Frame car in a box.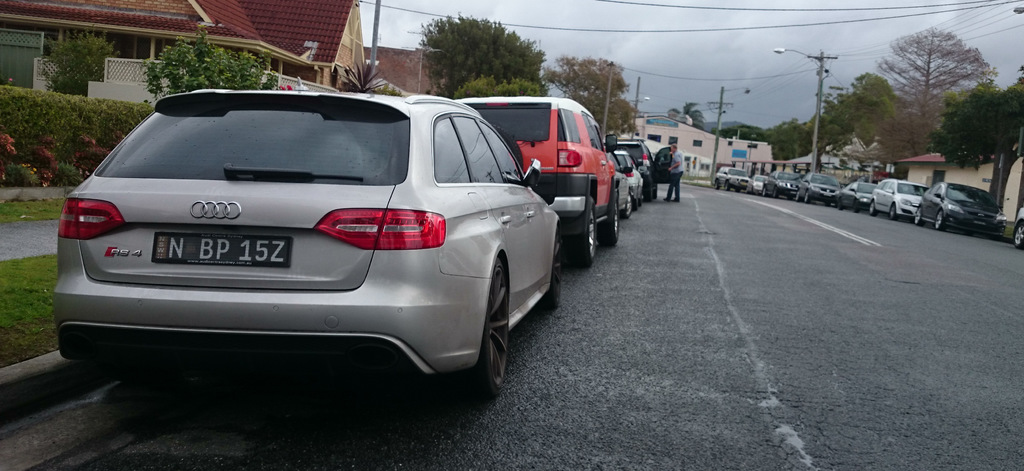
box(30, 95, 578, 411).
